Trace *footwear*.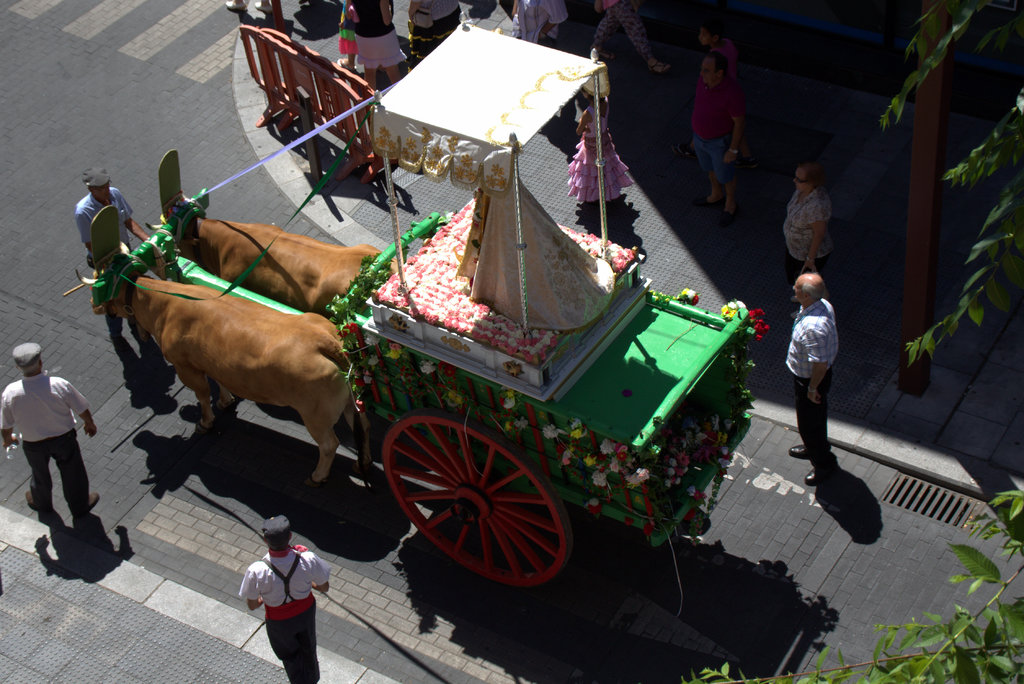
Traced to locate(787, 446, 808, 457).
